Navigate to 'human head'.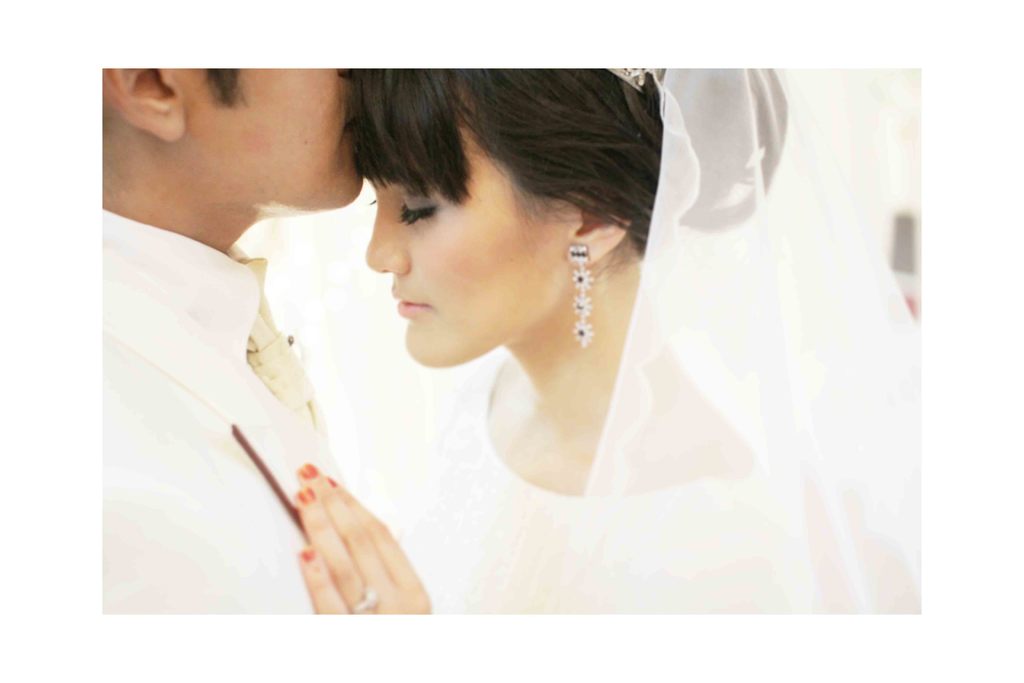
Navigation target: x1=324 y1=93 x2=671 y2=369.
